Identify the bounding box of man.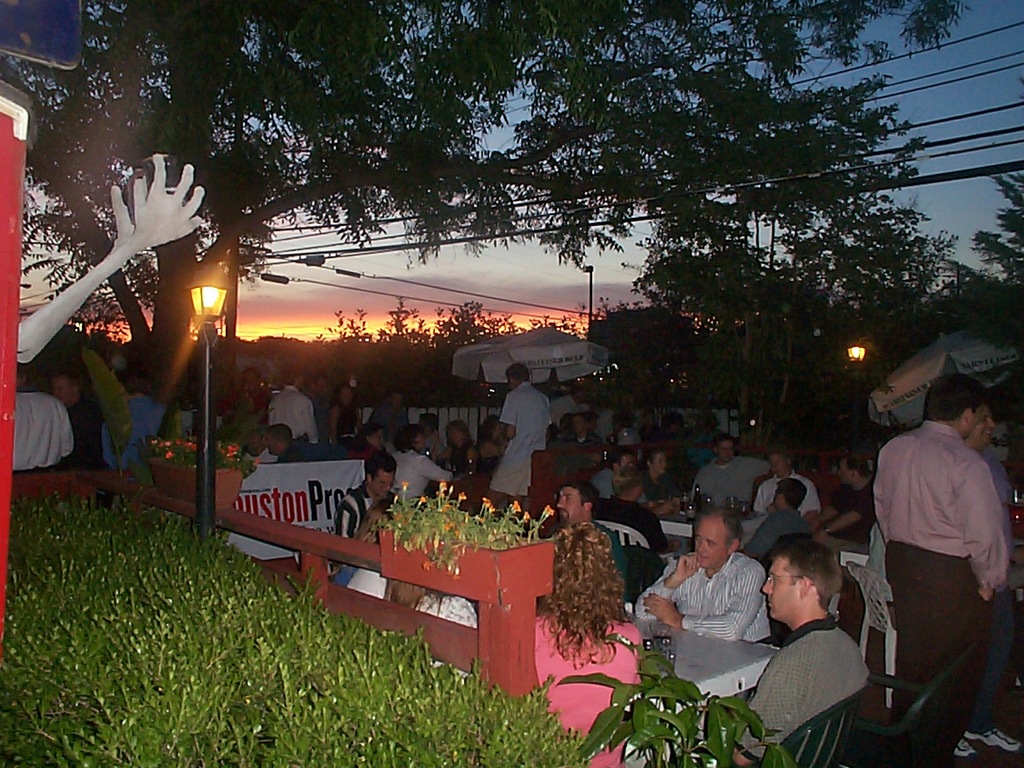
left=638, top=508, right=798, bottom=653.
